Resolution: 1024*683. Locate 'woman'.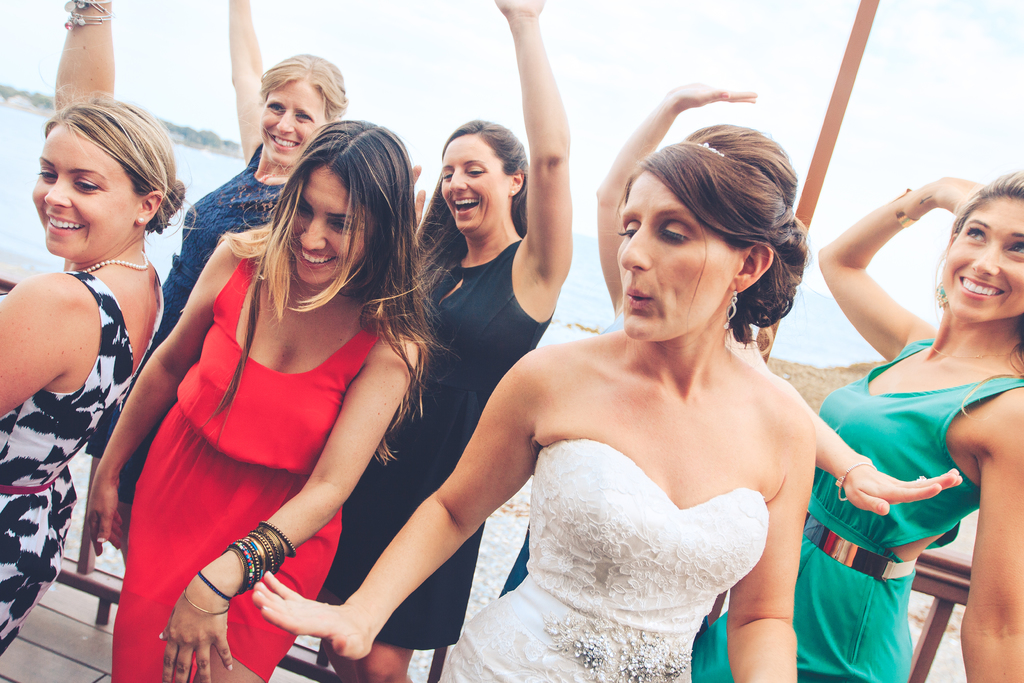
{"x1": 689, "y1": 158, "x2": 1023, "y2": 682}.
